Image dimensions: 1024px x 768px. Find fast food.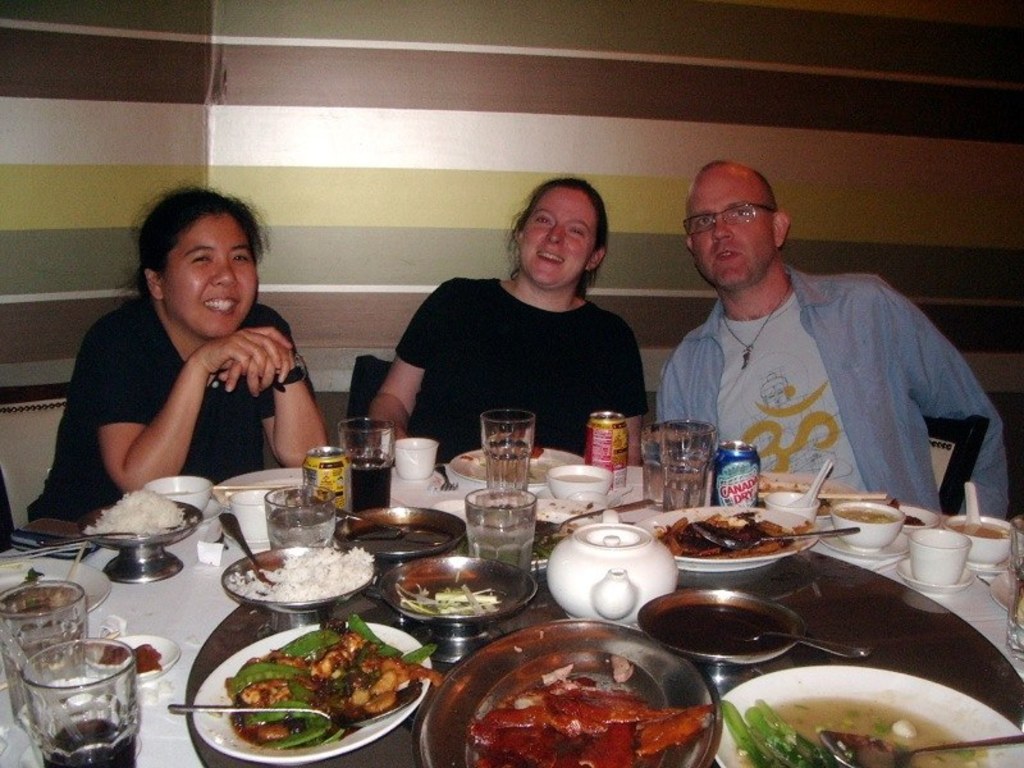
[472, 660, 716, 767].
